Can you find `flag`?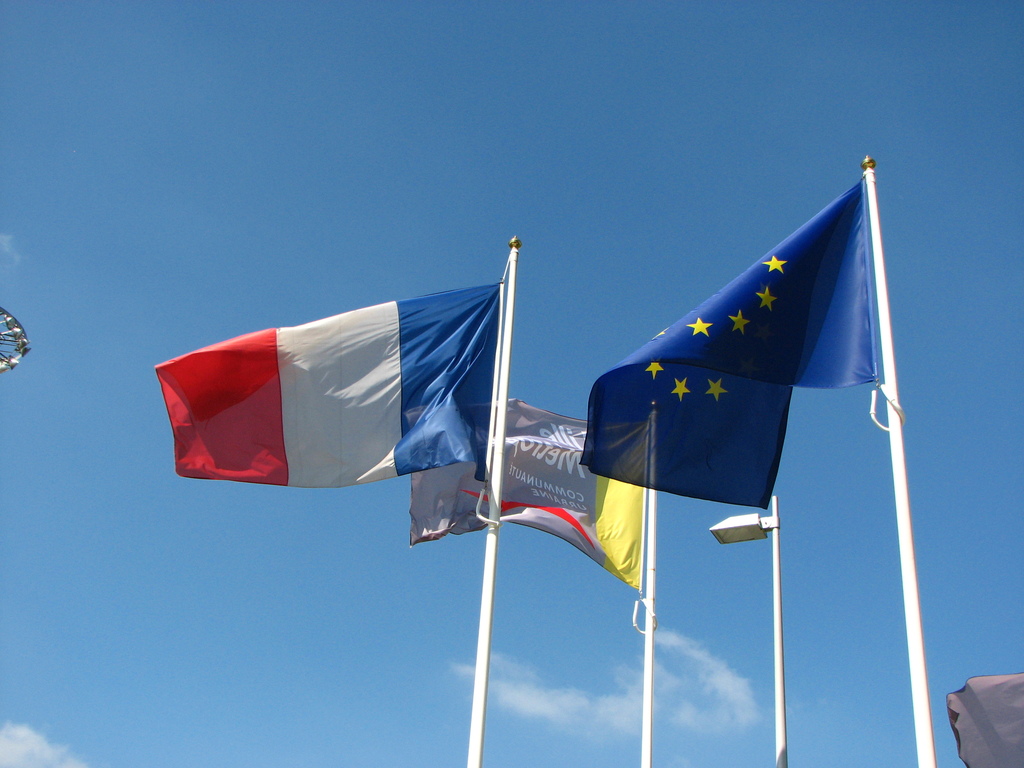
Yes, bounding box: (578, 173, 883, 511).
